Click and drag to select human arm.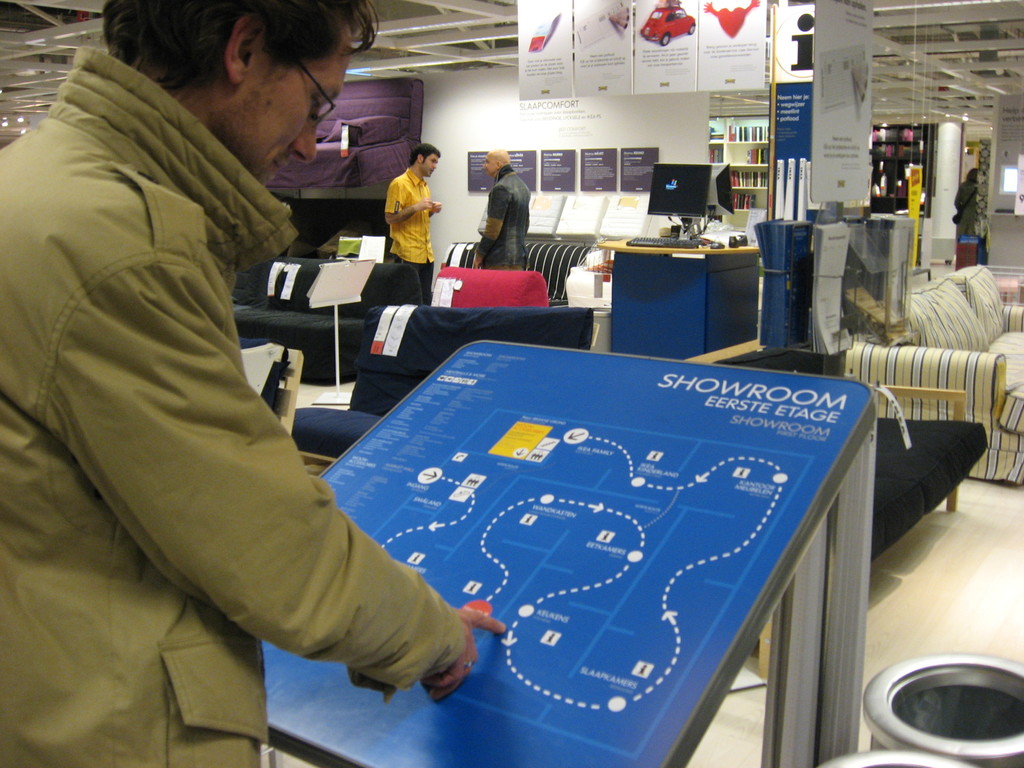
Selection: BBox(473, 184, 510, 267).
